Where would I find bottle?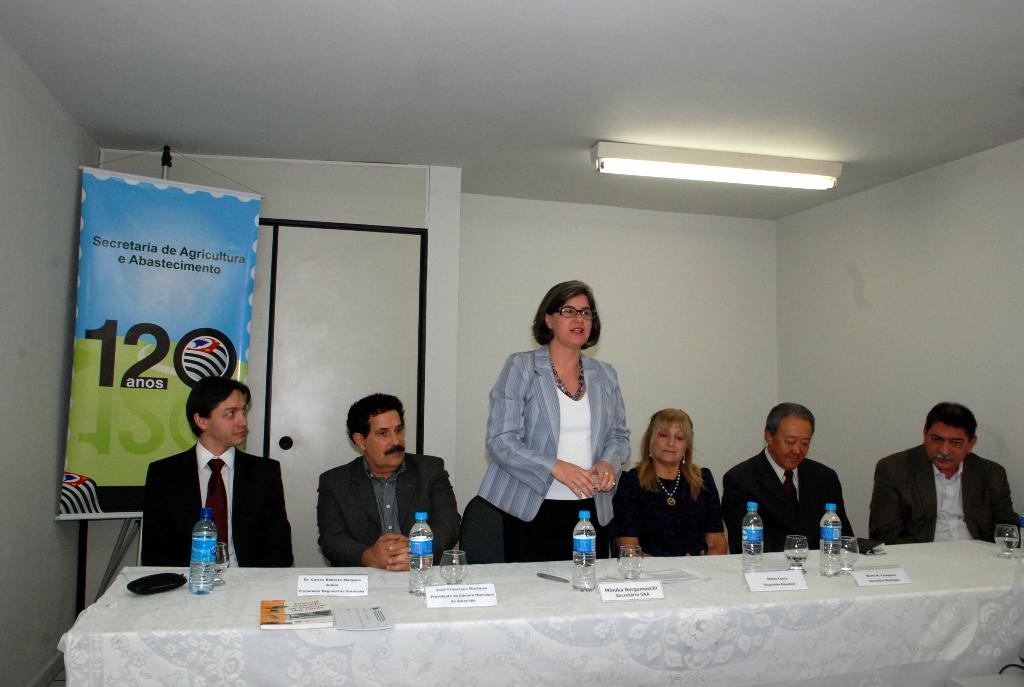
At [left=187, top=509, right=220, bottom=598].
